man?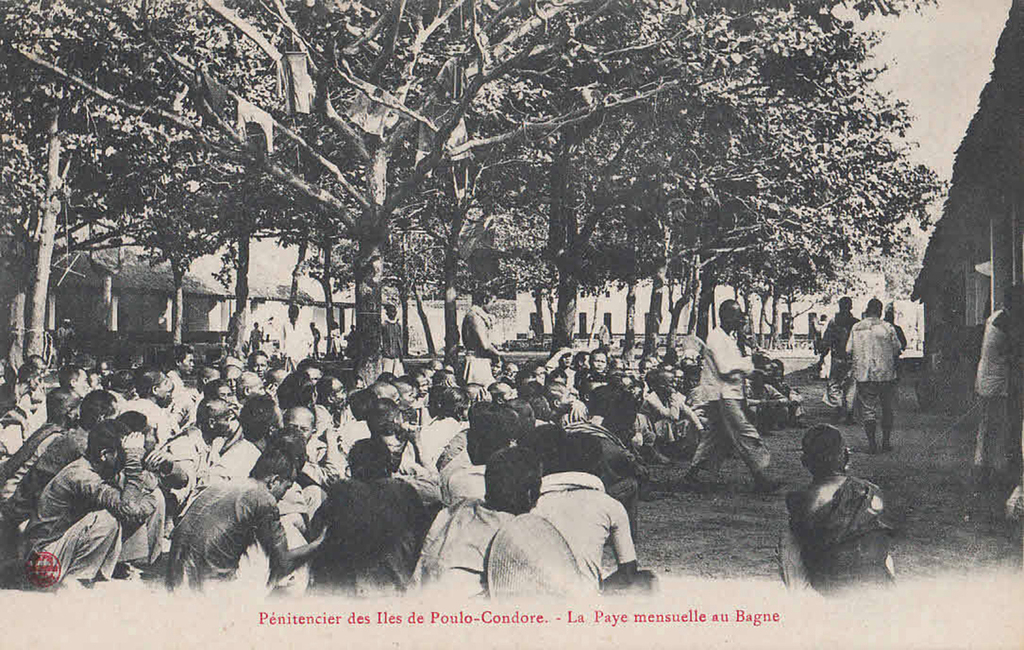
<region>507, 397, 542, 427</region>
